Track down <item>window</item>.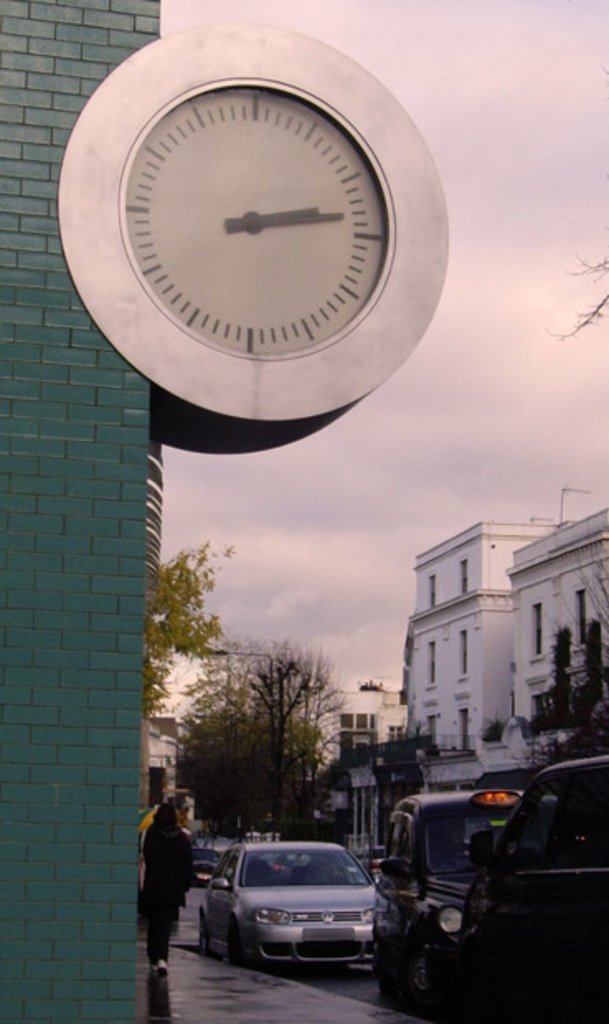
Tracked to [x1=518, y1=674, x2=558, y2=725].
